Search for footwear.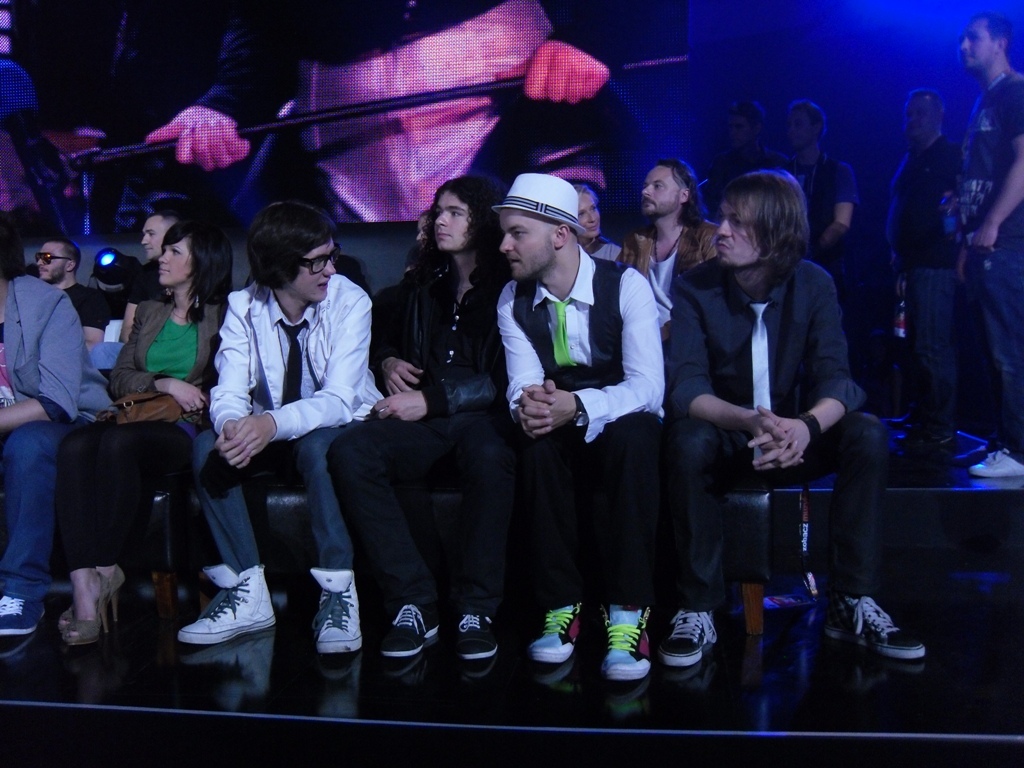
Found at 900/432/960/450.
